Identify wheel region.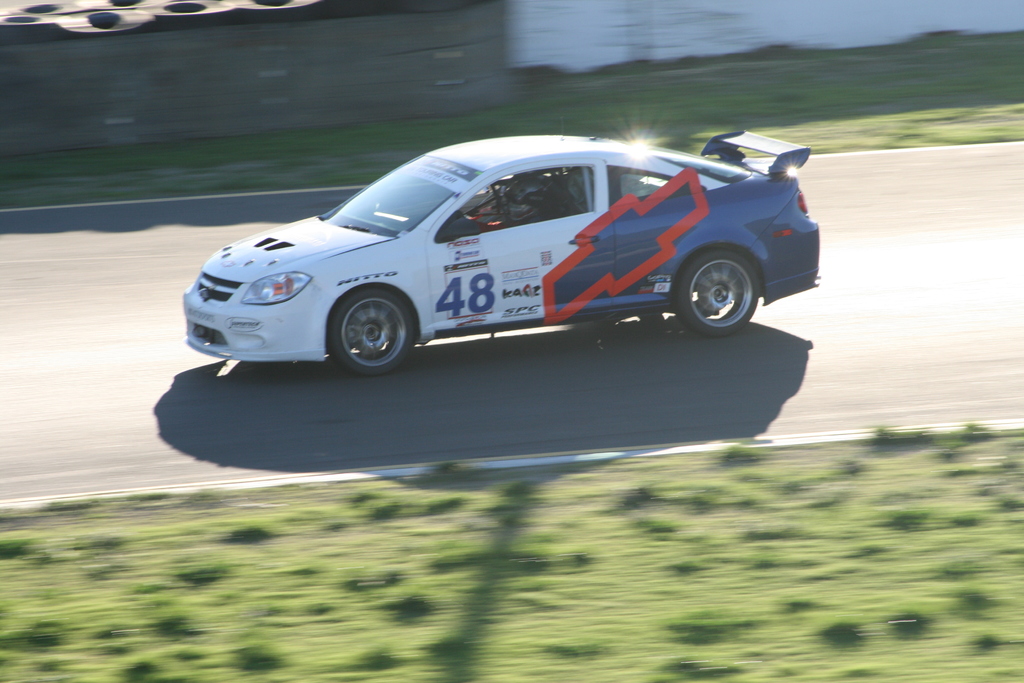
Region: Rect(676, 252, 754, 332).
